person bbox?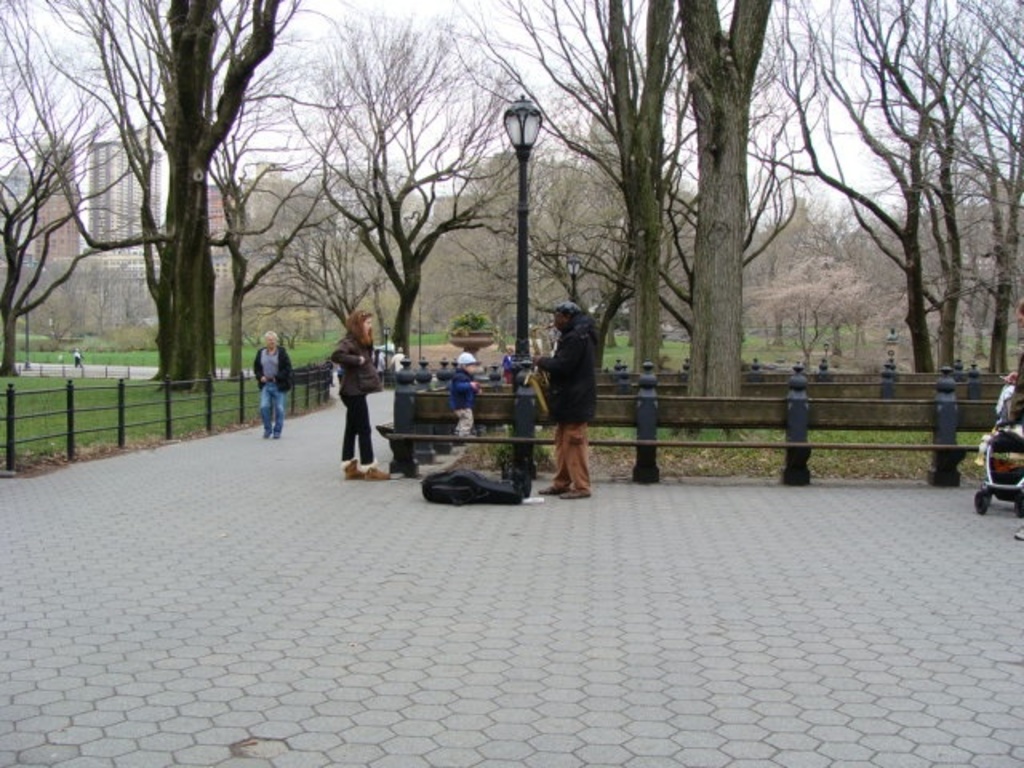
498, 342, 517, 384
